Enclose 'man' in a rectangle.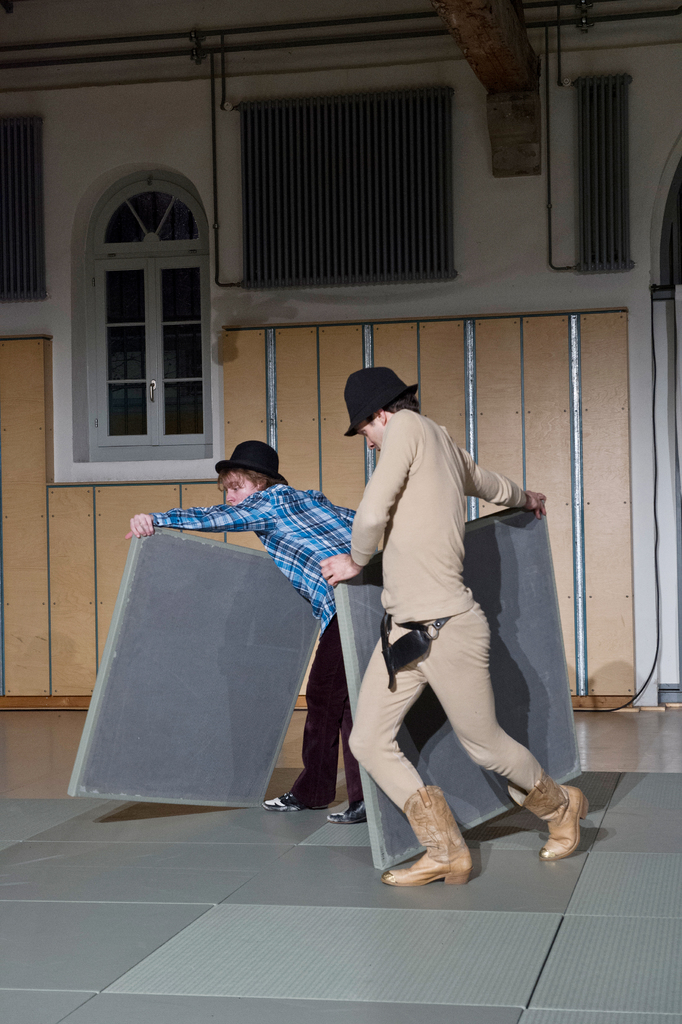
<region>119, 442, 389, 830</region>.
